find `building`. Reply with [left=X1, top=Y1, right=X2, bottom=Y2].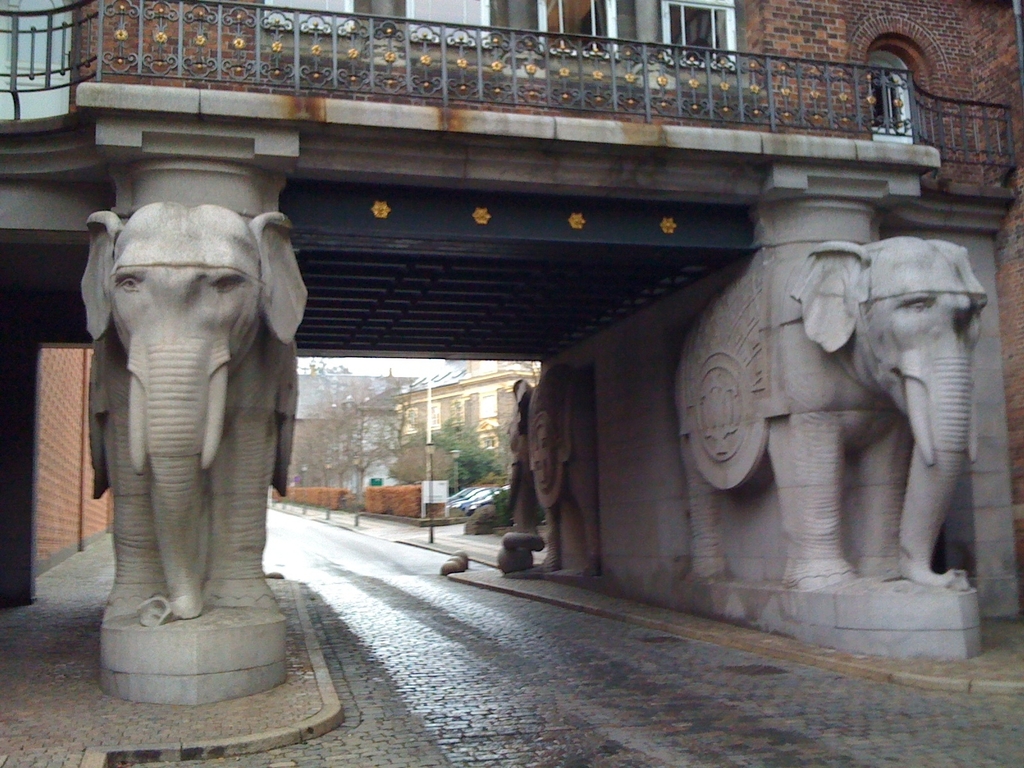
[left=291, top=371, right=421, bottom=487].
